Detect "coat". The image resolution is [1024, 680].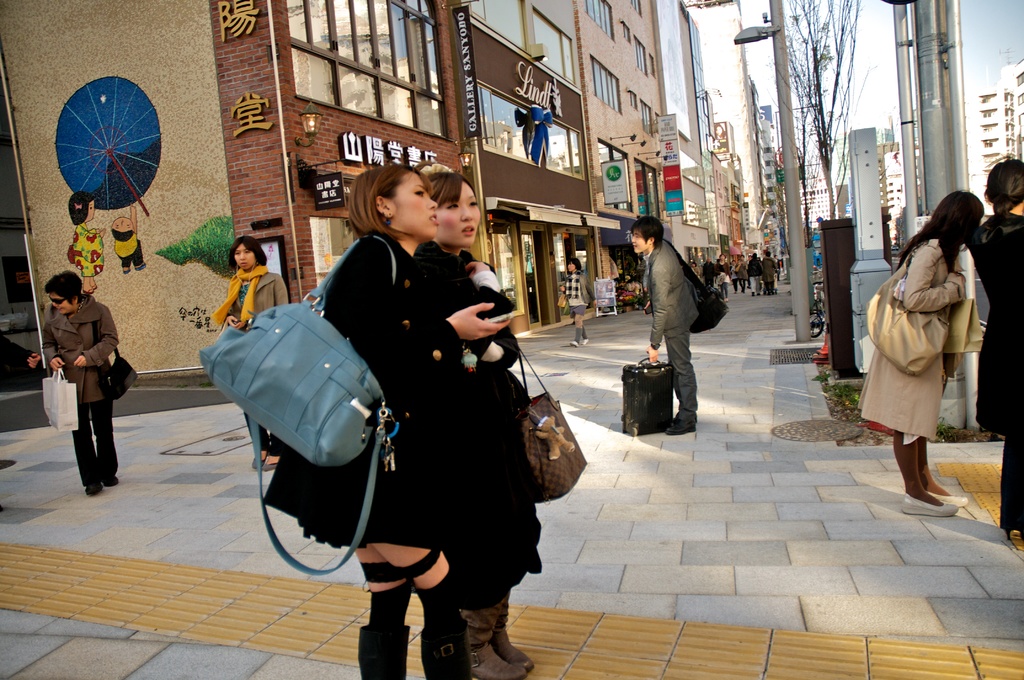
36, 296, 125, 412.
